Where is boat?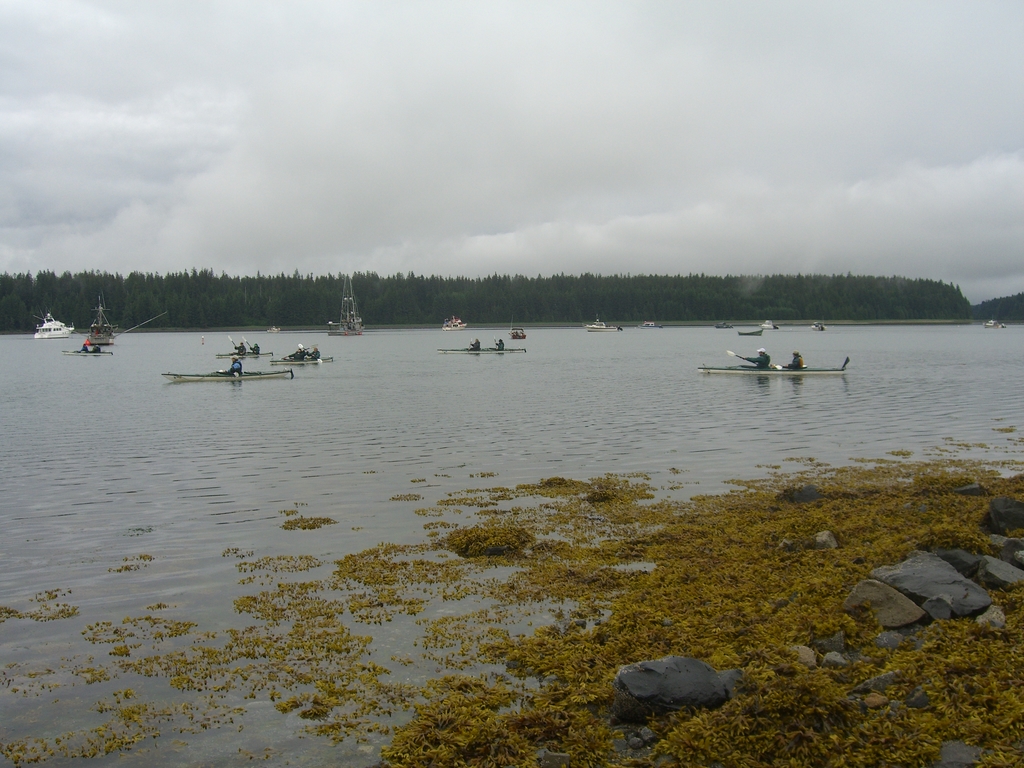
box=[269, 362, 333, 367].
